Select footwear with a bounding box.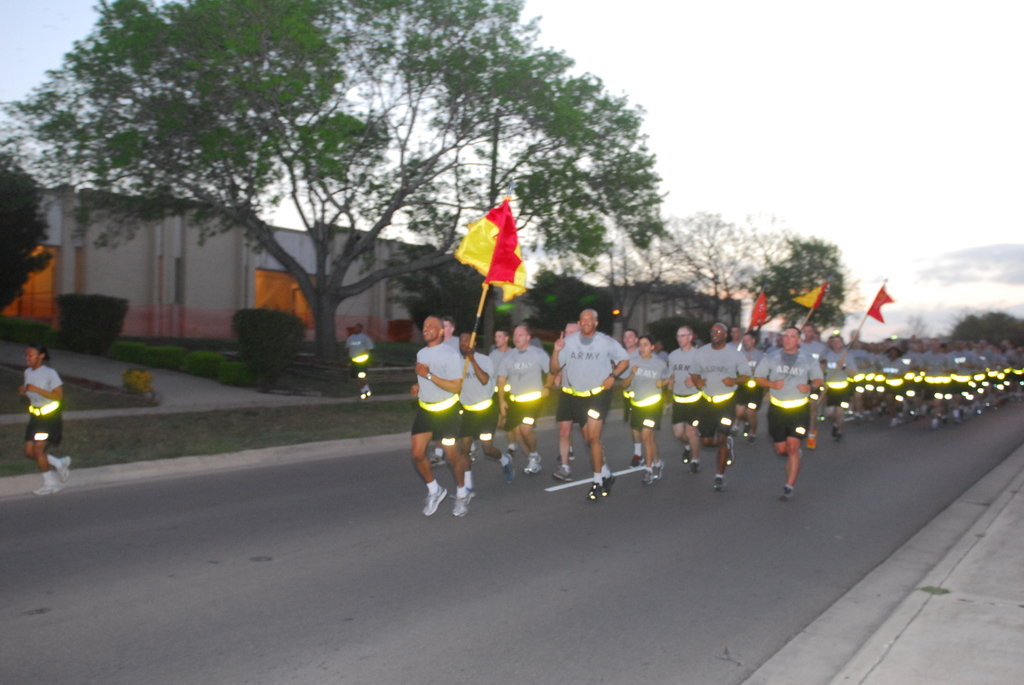
bbox(36, 482, 58, 495).
